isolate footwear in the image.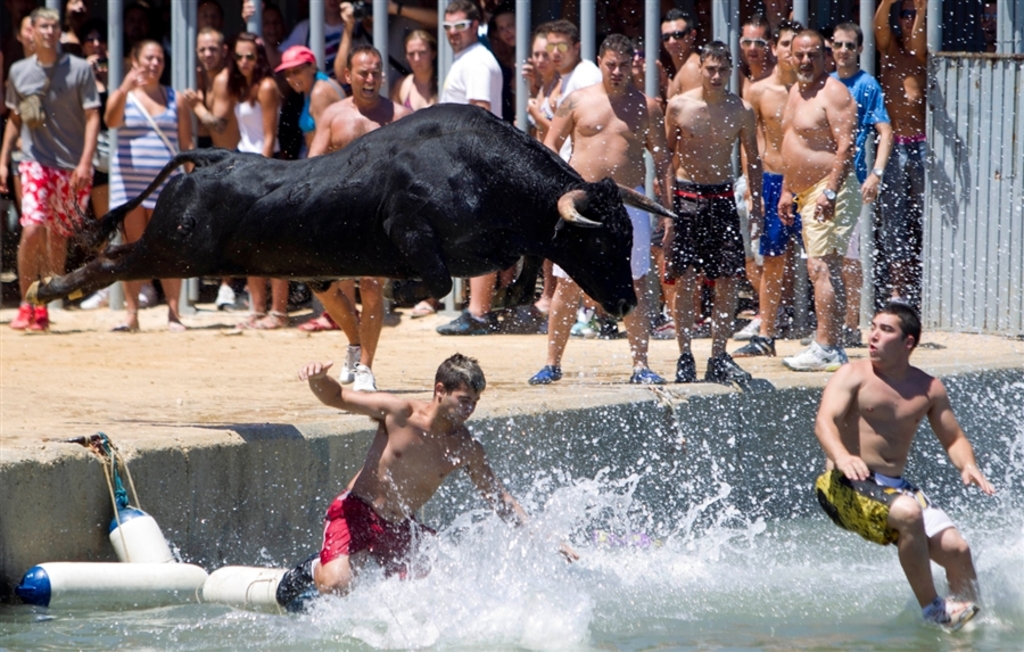
Isolated region: box(232, 305, 273, 331).
